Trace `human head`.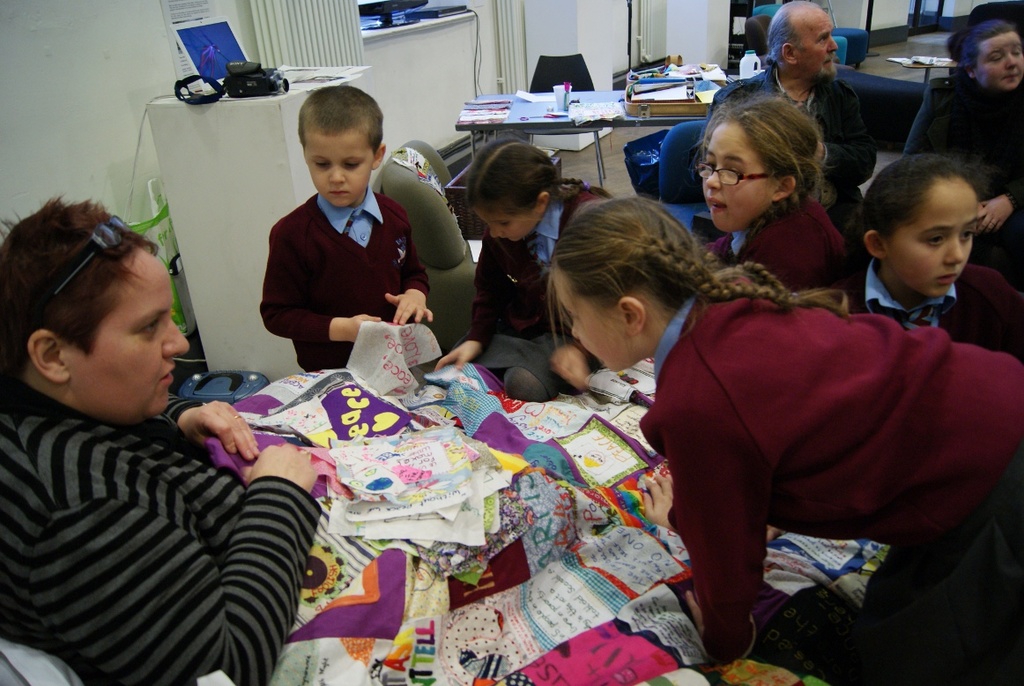
Traced to x1=552 y1=199 x2=699 y2=372.
